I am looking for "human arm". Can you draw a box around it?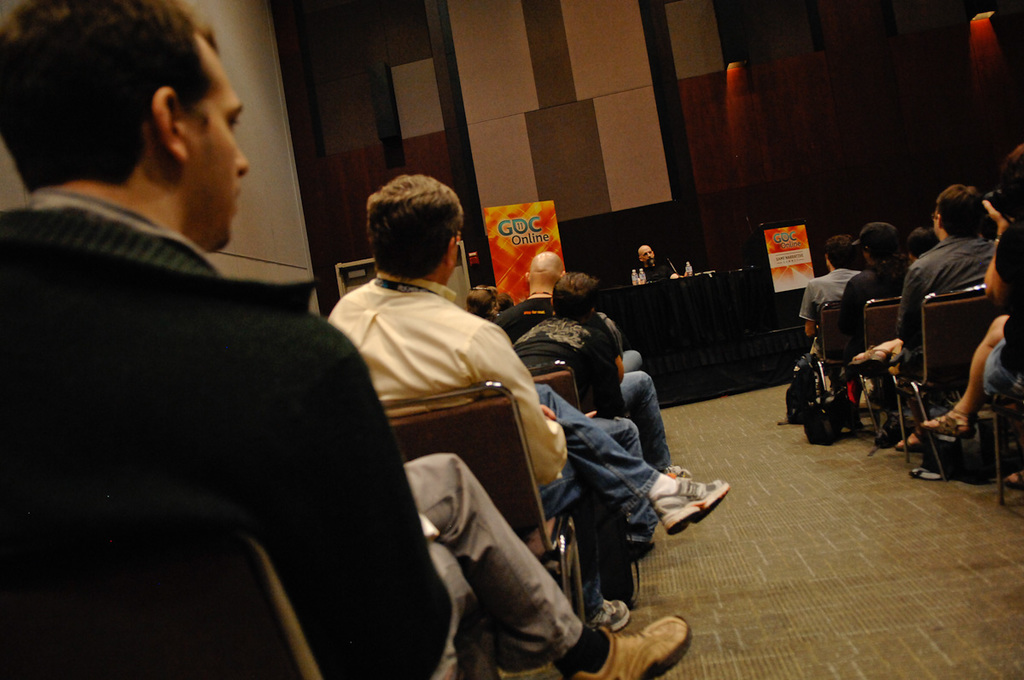
Sure, the bounding box is 259 317 476 679.
